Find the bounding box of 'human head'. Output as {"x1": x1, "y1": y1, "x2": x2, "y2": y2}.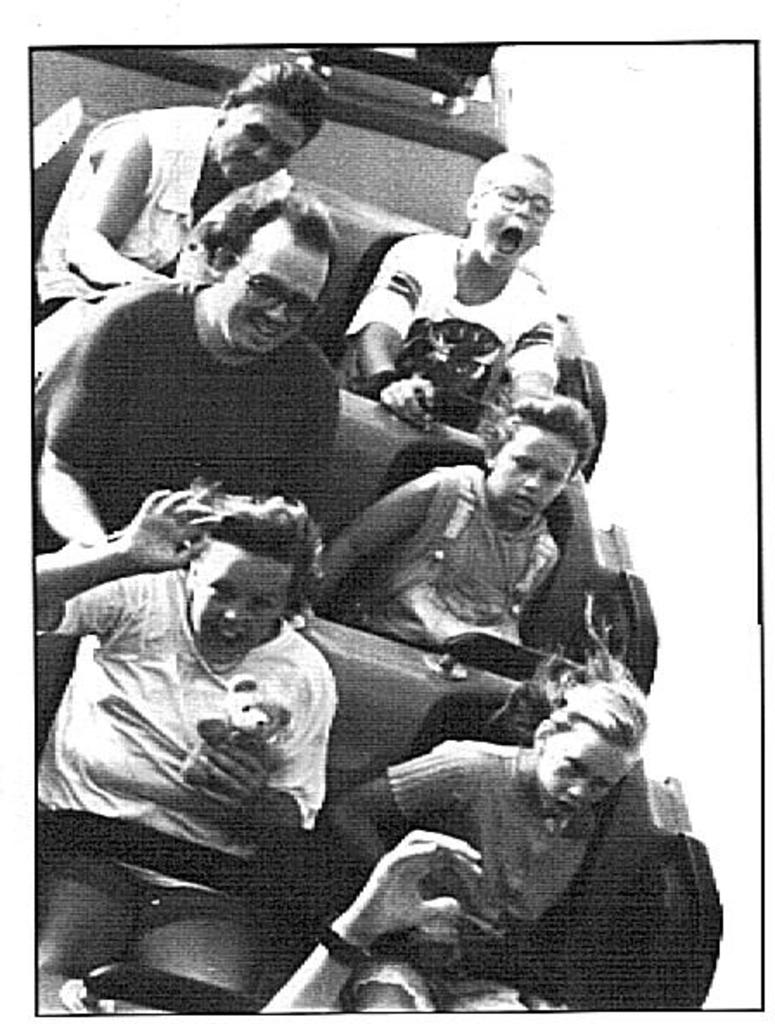
{"x1": 195, "y1": 189, "x2": 337, "y2": 356}.
